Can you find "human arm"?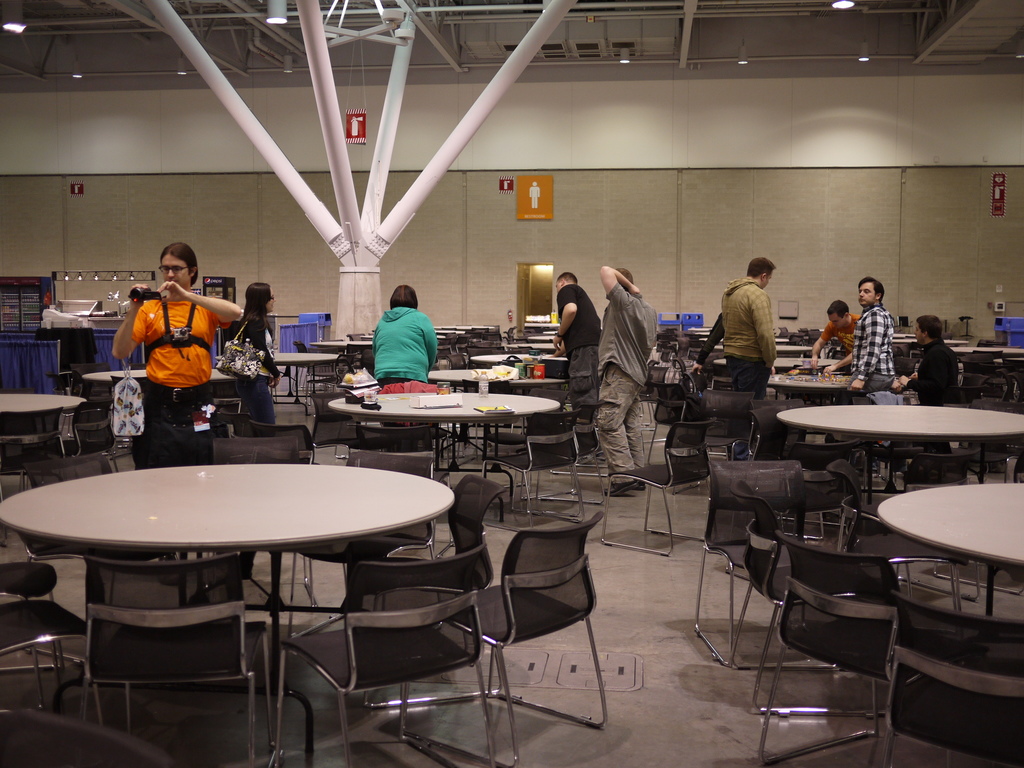
Yes, bounding box: box=[543, 285, 578, 348].
